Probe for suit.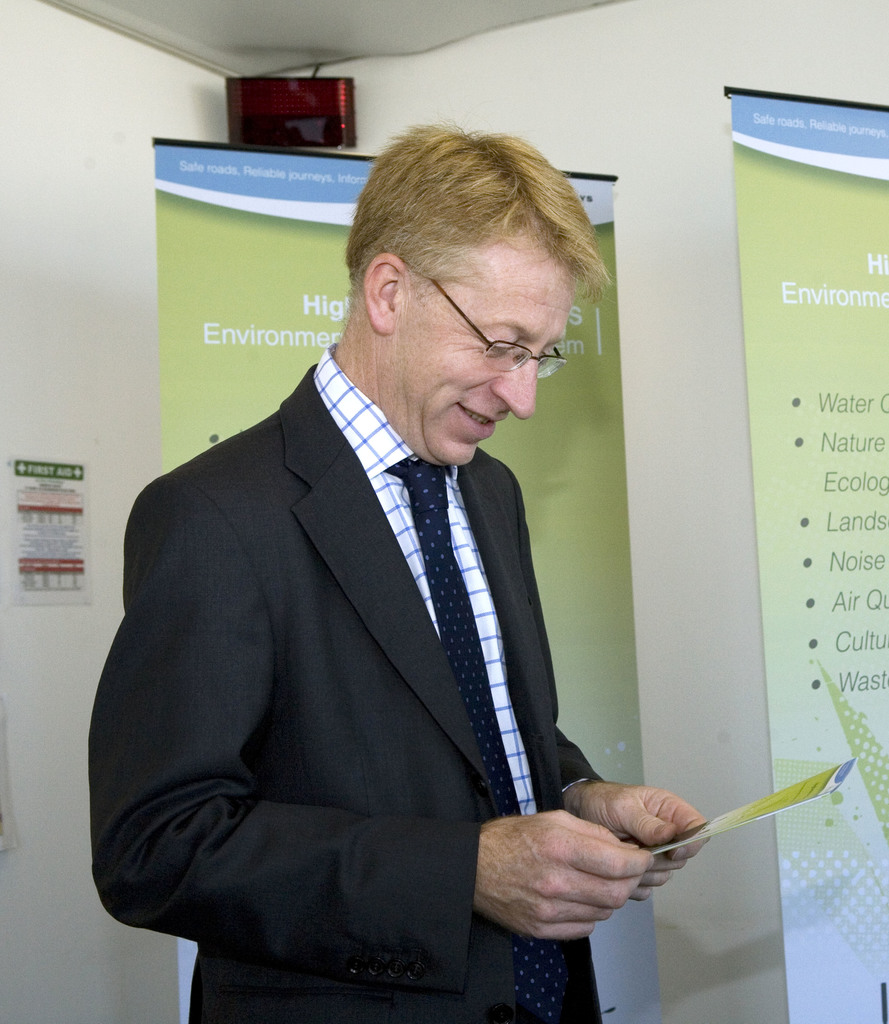
Probe result: bbox(91, 246, 671, 1004).
